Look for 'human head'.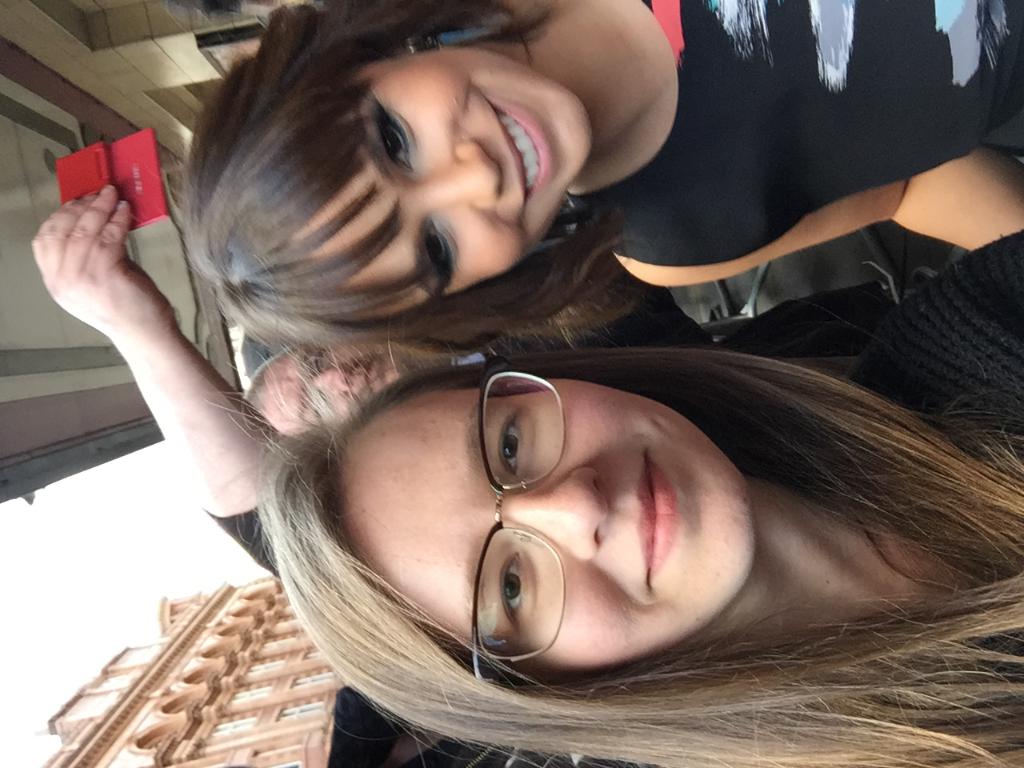
Found: (x1=234, y1=343, x2=419, y2=436).
